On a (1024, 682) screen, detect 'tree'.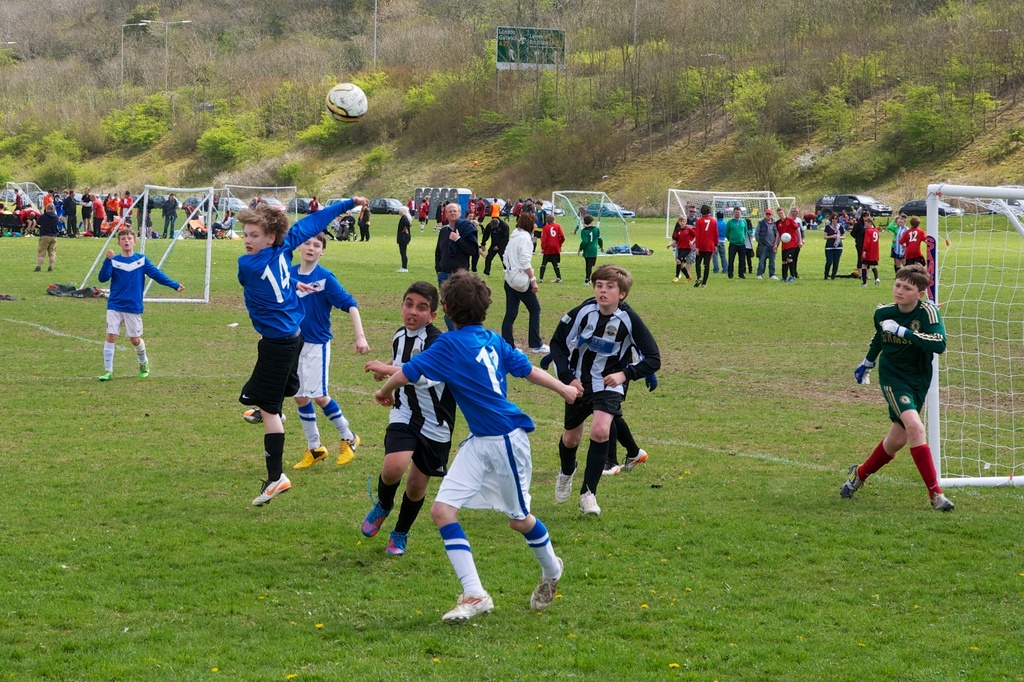
locate(454, 101, 517, 136).
